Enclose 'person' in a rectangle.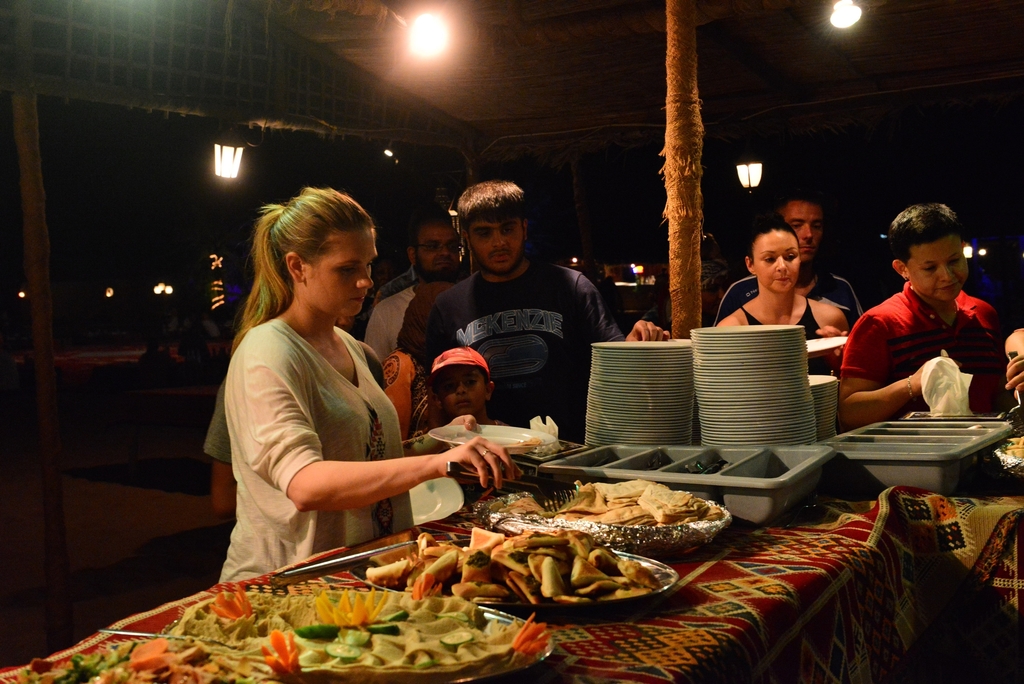
BBox(709, 209, 857, 384).
